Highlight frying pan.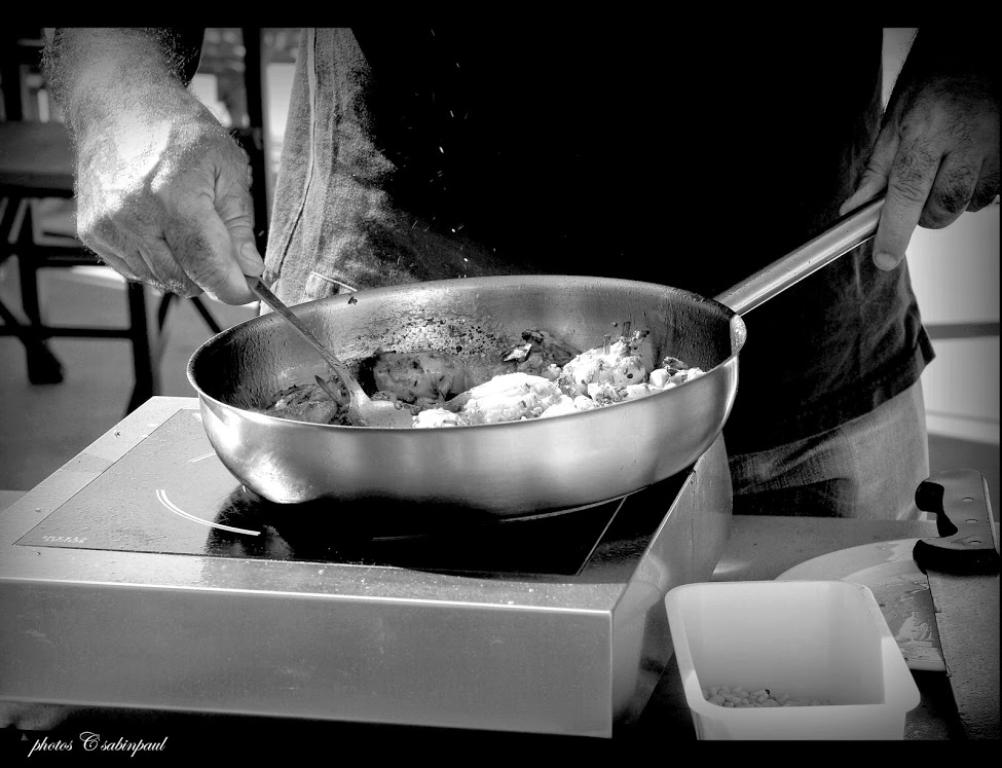
Highlighted region: 184:193:878:523.
